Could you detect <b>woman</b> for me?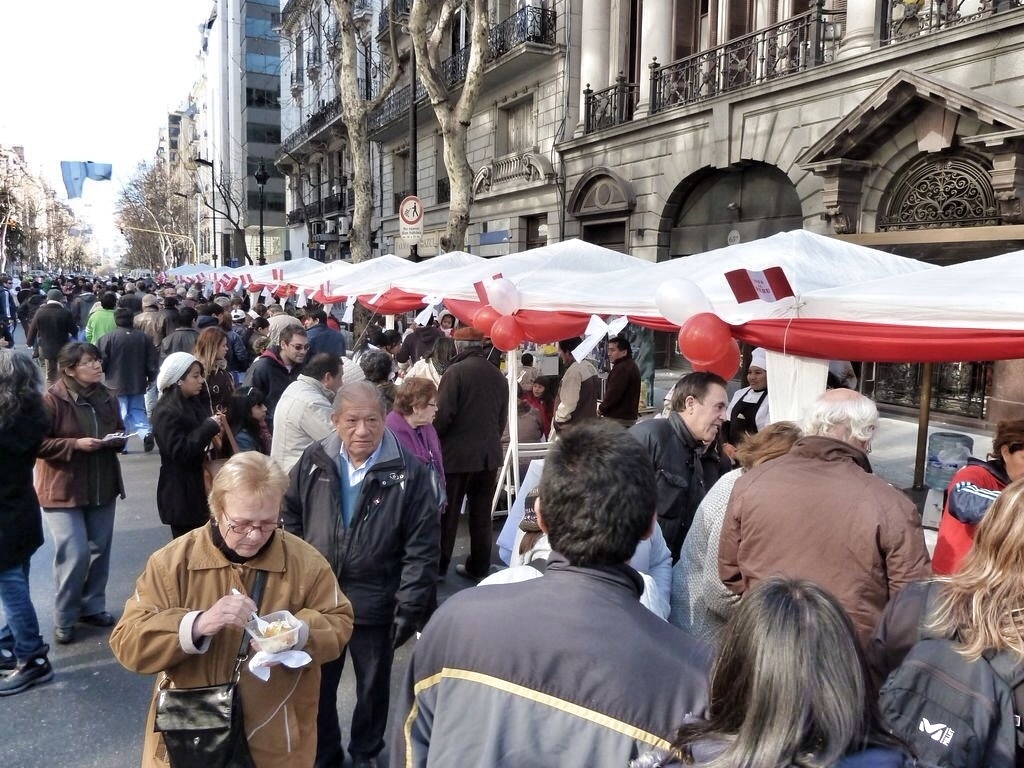
Detection result: x1=670 y1=417 x2=799 y2=625.
